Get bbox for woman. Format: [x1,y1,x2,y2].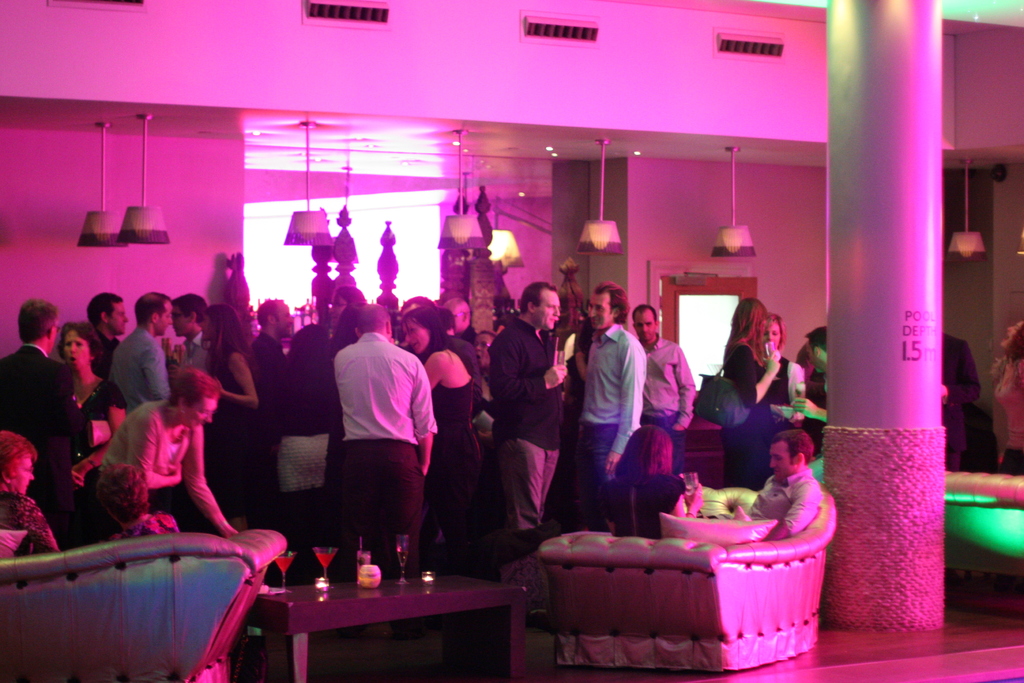
[753,310,810,420].
